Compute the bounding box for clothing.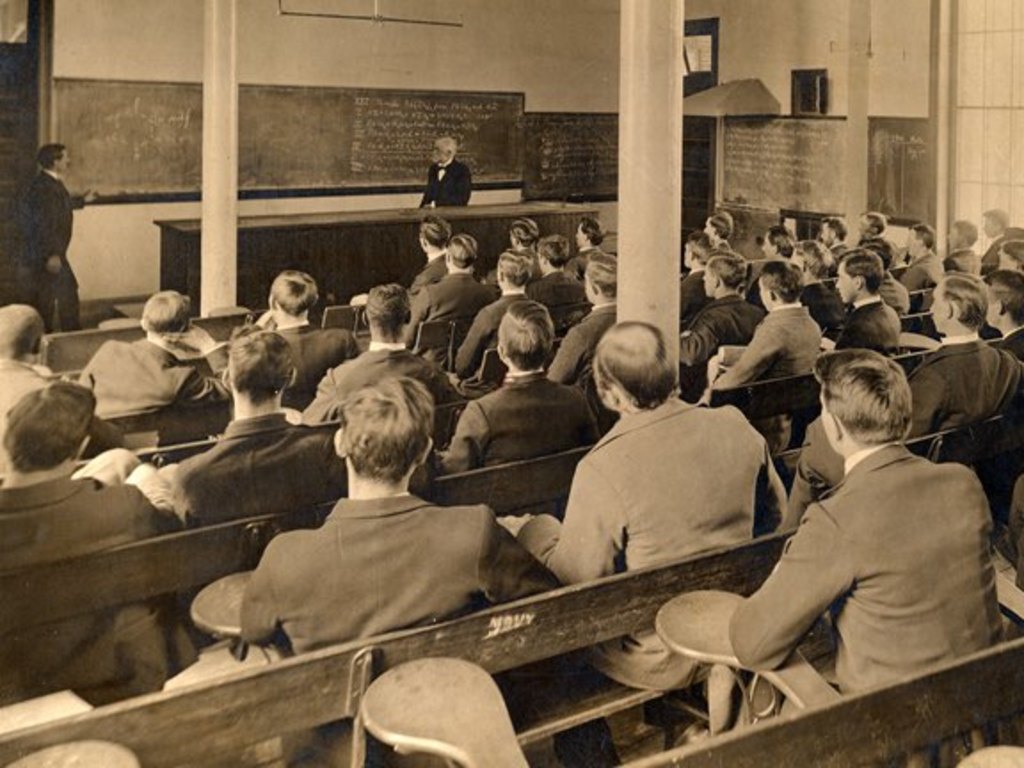
BBox(571, 251, 592, 265).
